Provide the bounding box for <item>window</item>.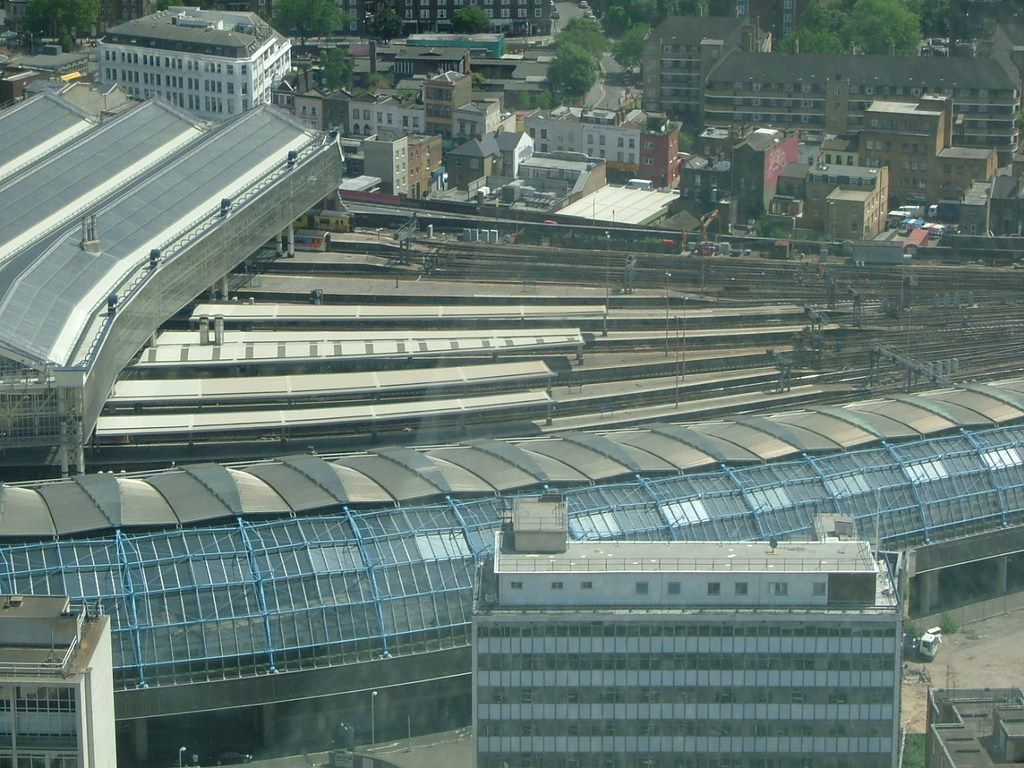
(666,582,684,594).
